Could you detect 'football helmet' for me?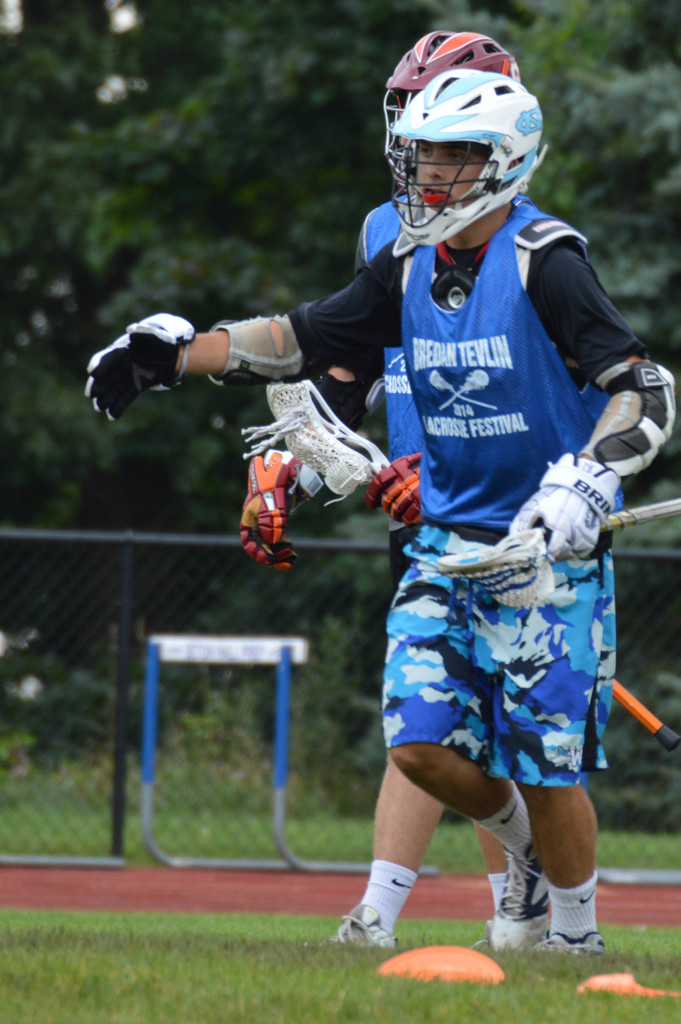
Detection result: BBox(385, 24, 541, 173).
